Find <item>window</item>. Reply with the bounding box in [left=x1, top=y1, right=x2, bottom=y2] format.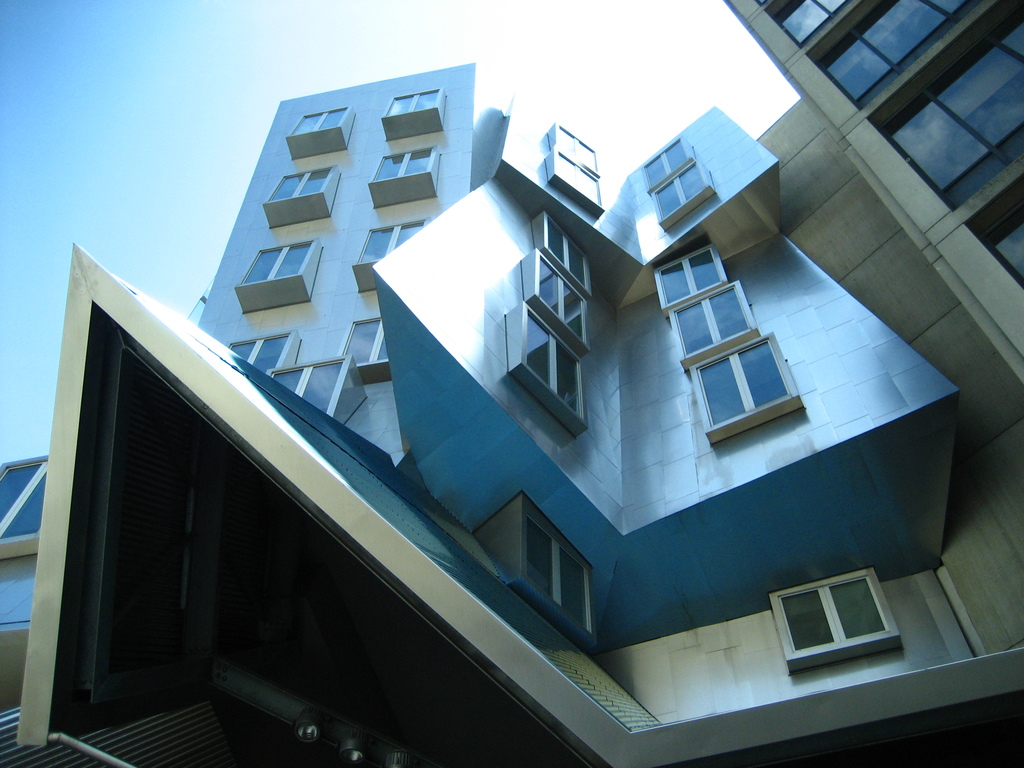
[left=657, top=242, right=728, bottom=321].
